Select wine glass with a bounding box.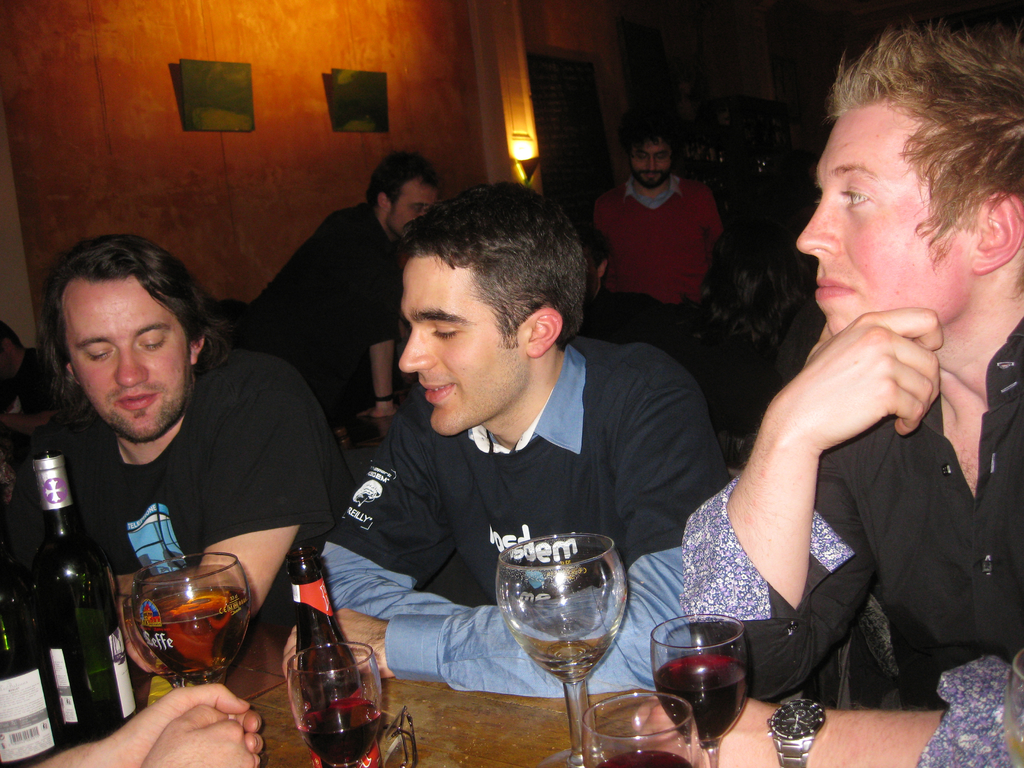
detection(281, 643, 381, 767).
